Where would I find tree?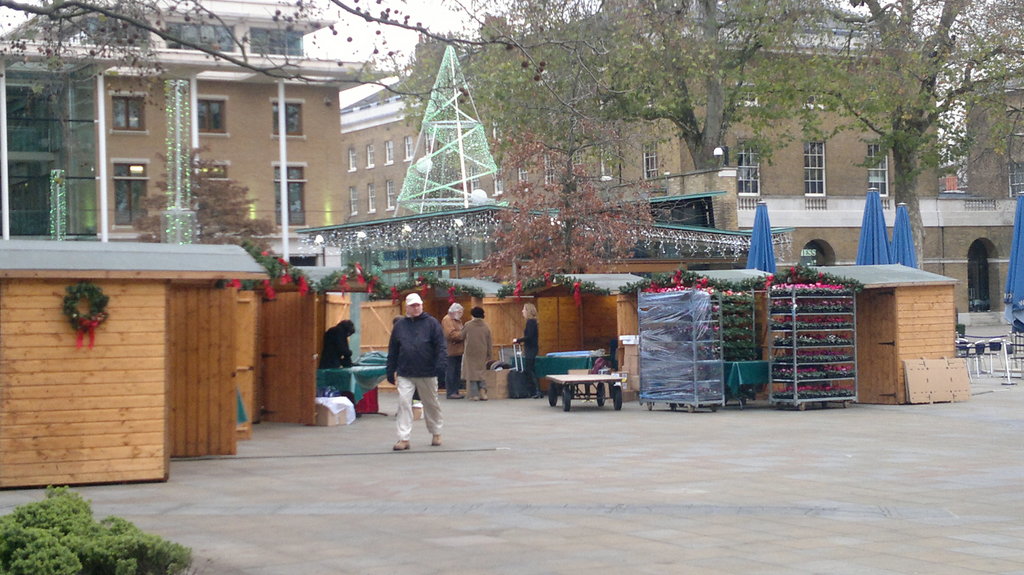
At box=[450, 0, 765, 212].
